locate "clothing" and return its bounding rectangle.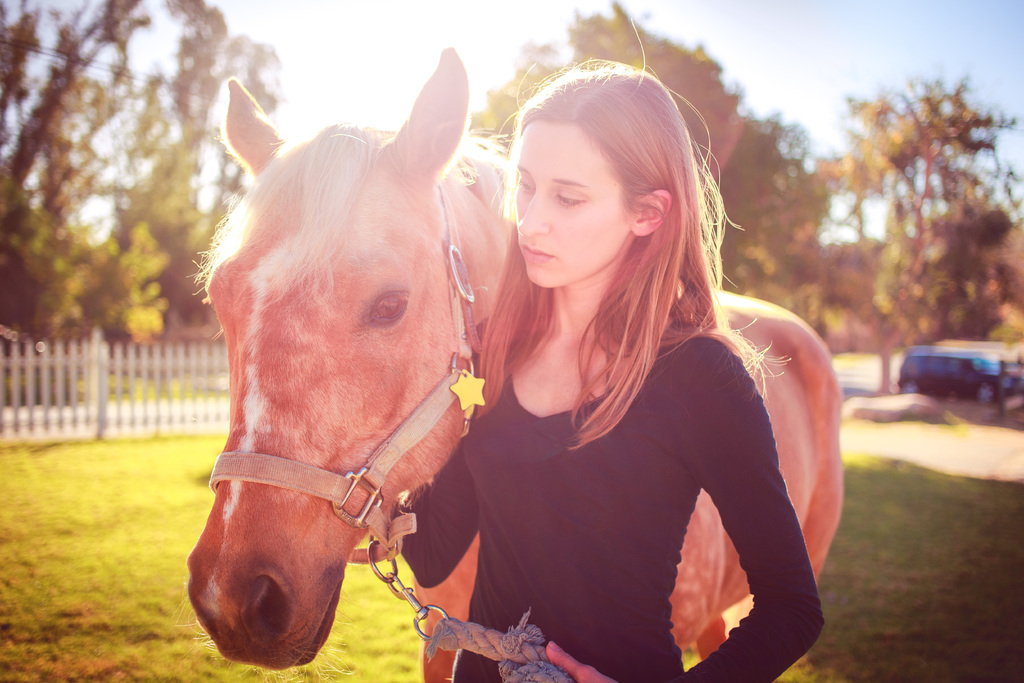
399, 321, 824, 682.
